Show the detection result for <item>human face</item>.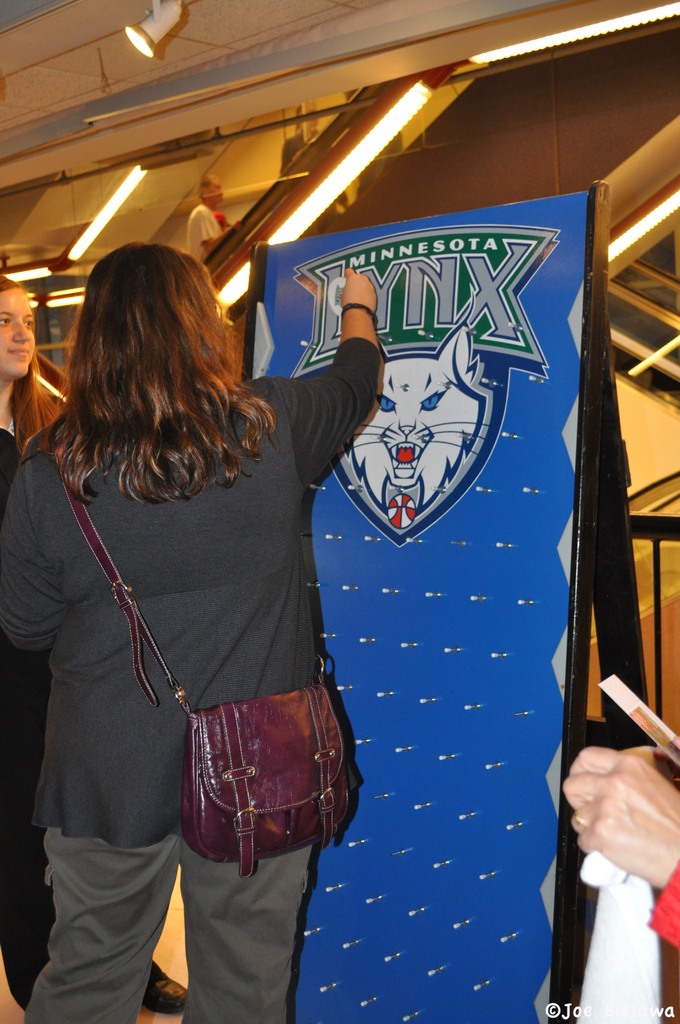
{"left": 0, "top": 291, "right": 36, "bottom": 376}.
